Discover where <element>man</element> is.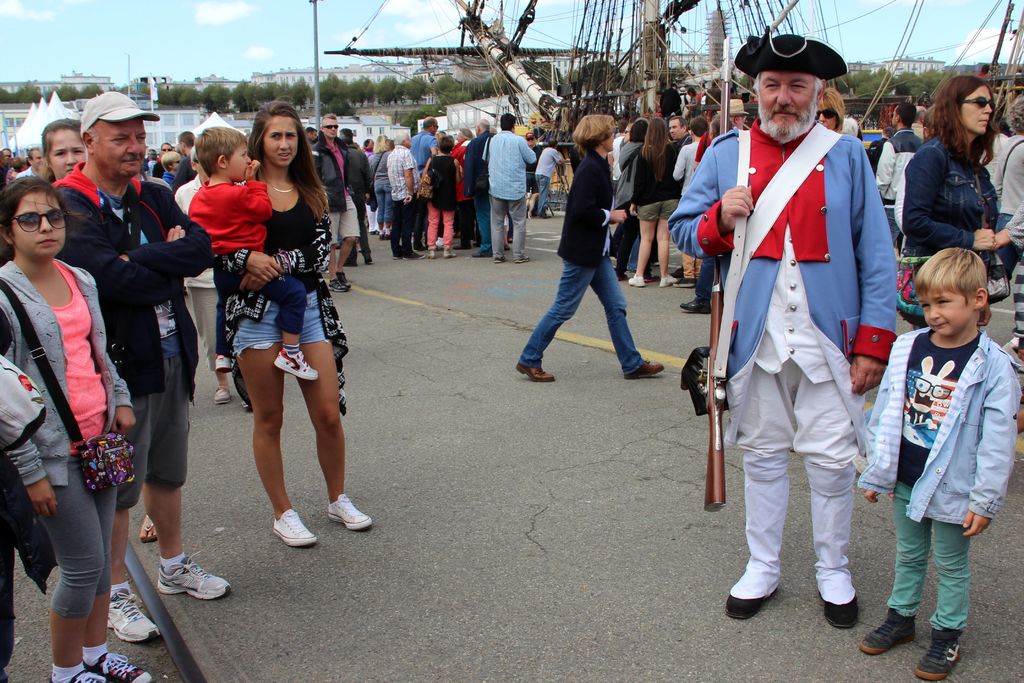
Discovered at x1=460 y1=115 x2=503 y2=258.
